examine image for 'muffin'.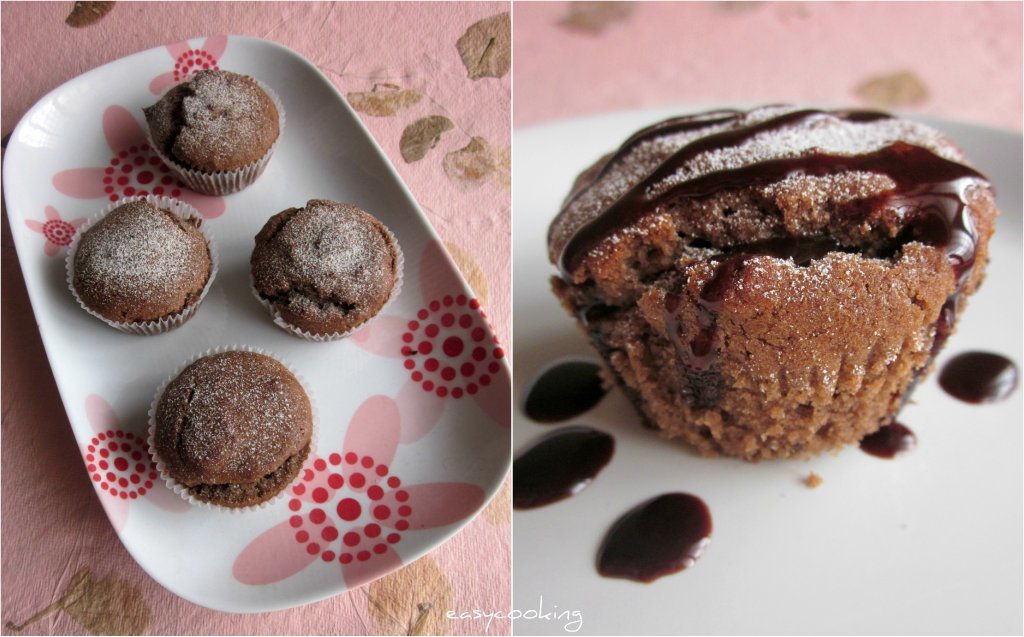
Examination result: pyautogui.locateOnScreen(541, 100, 1000, 464).
